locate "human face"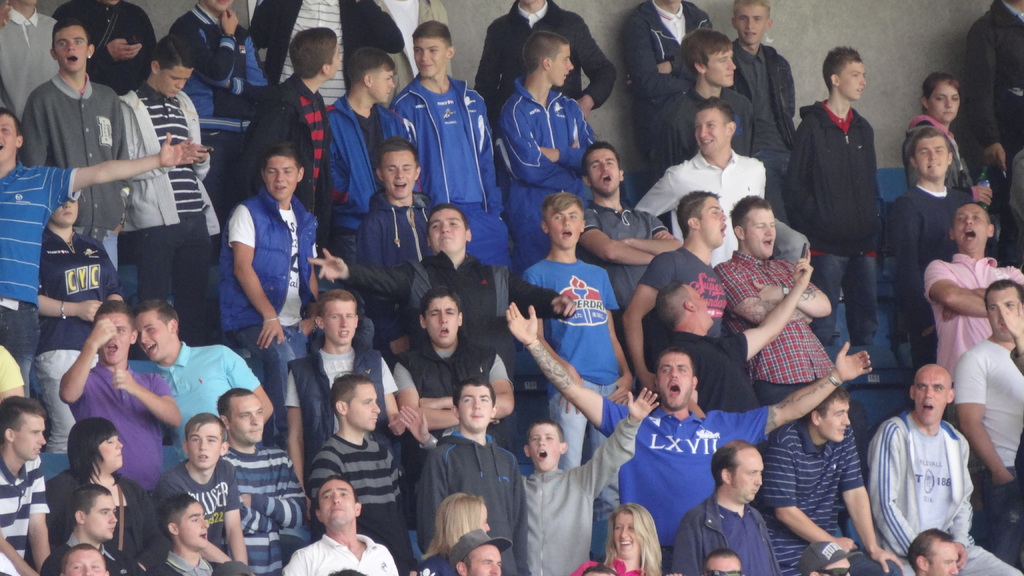
bbox=(318, 477, 356, 531)
